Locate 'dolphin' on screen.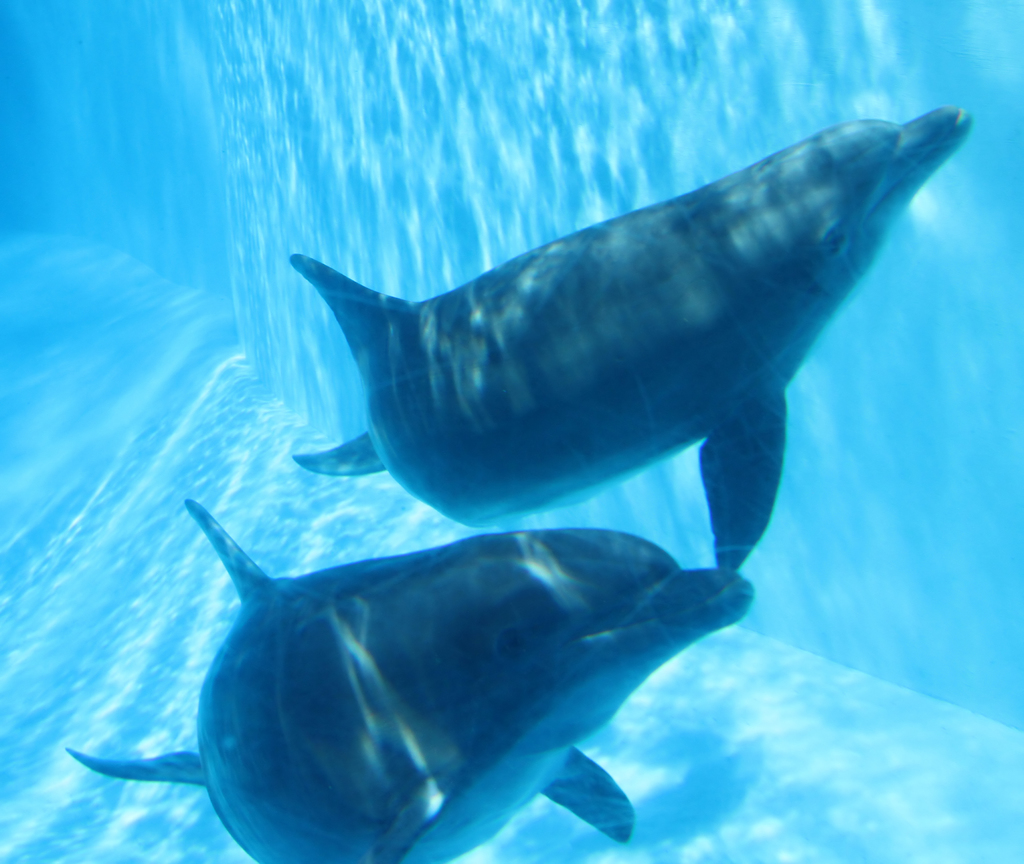
On screen at bbox=(291, 101, 976, 570).
